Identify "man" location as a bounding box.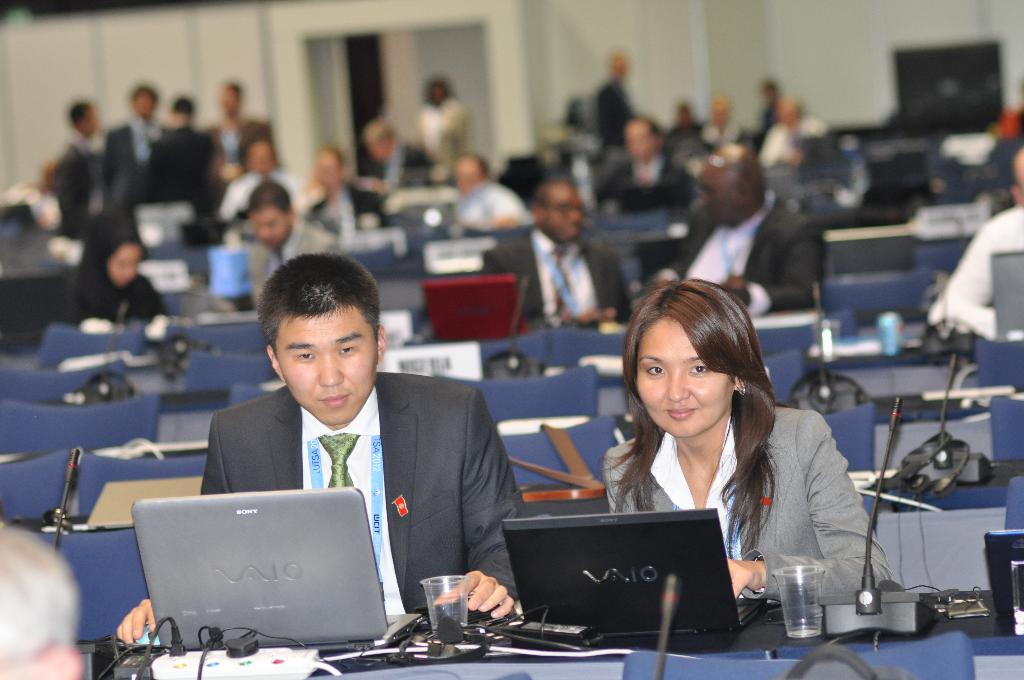
(134,314,477,644).
